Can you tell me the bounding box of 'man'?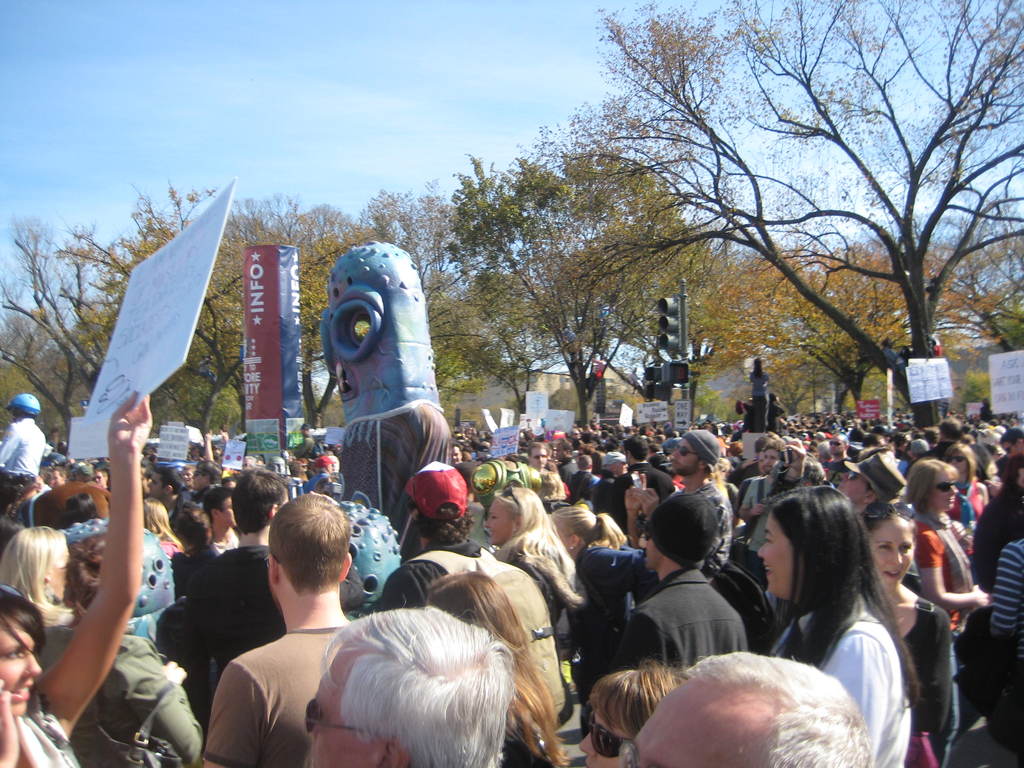
<region>623, 486, 753, 673</region>.
